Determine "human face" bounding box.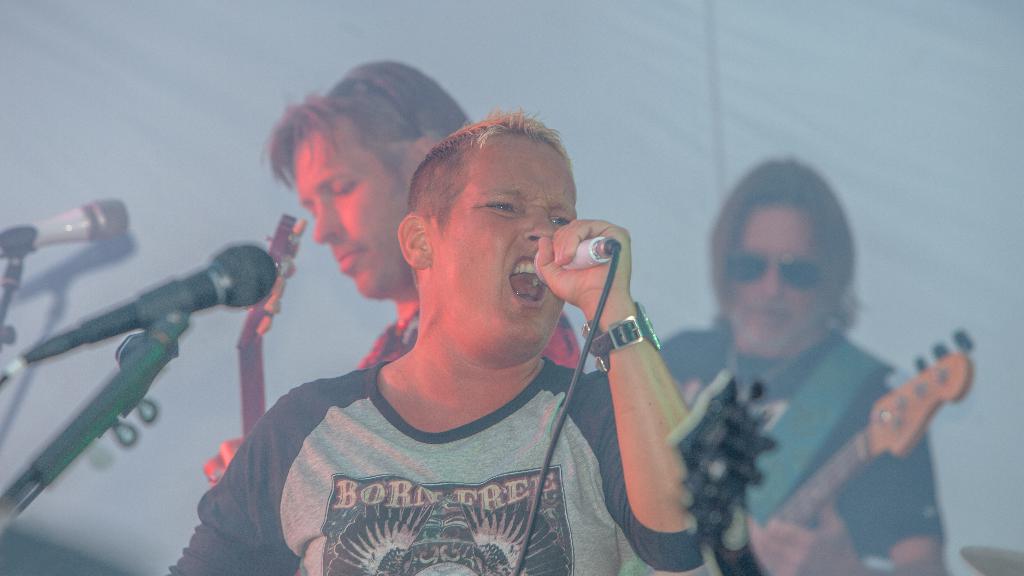
Determined: (left=431, top=130, right=576, bottom=361).
